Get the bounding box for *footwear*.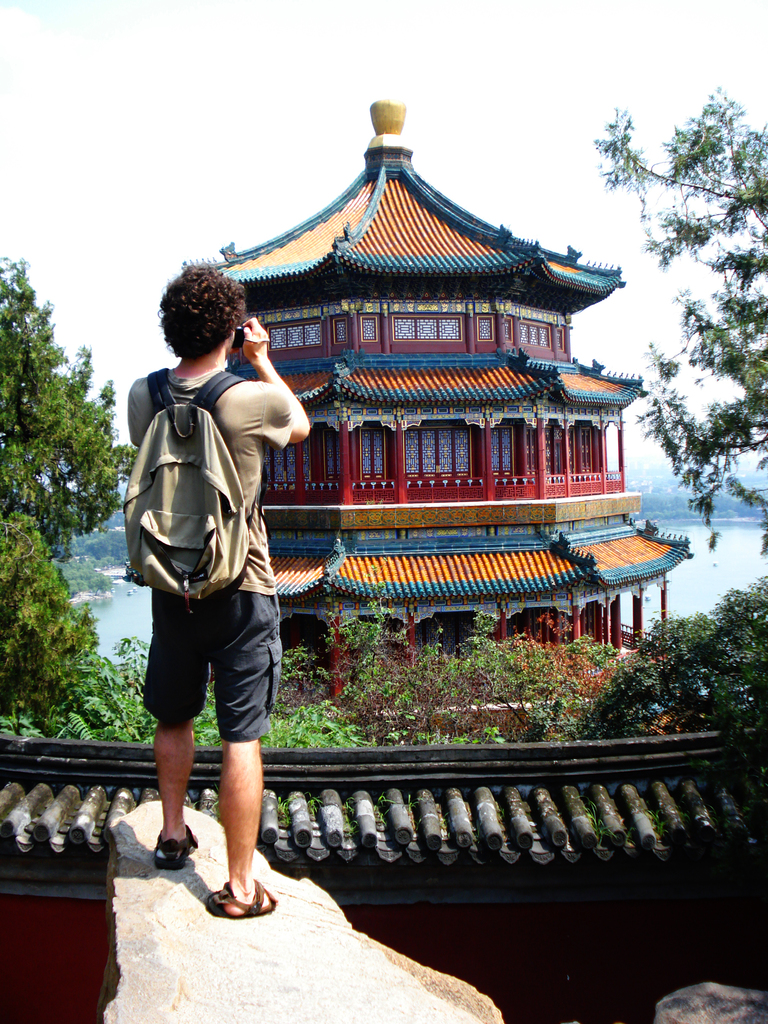
detection(151, 822, 202, 863).
